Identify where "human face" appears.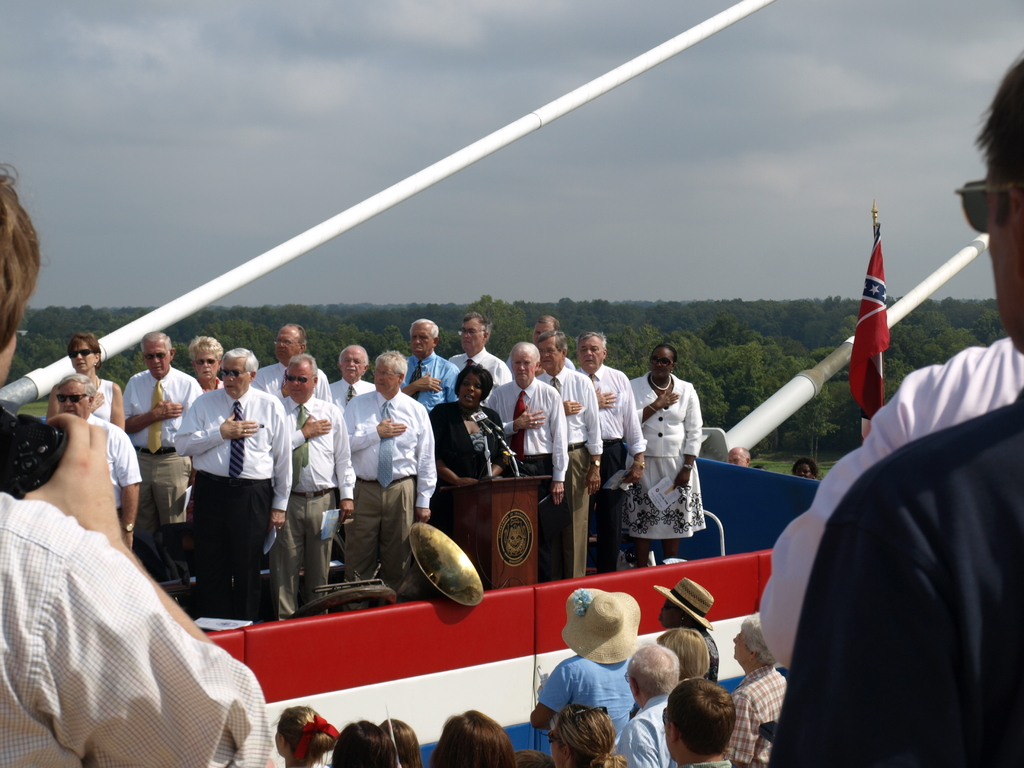
Appears at [x1=650, y1=351, x2=673, y2=377].
